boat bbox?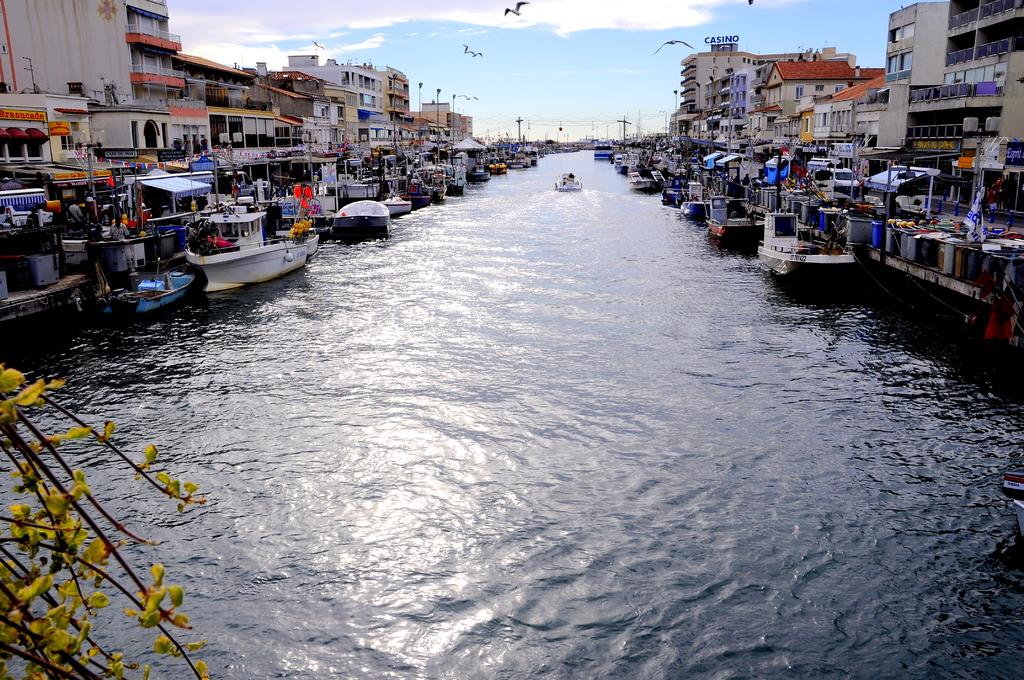
170:207:326:275
